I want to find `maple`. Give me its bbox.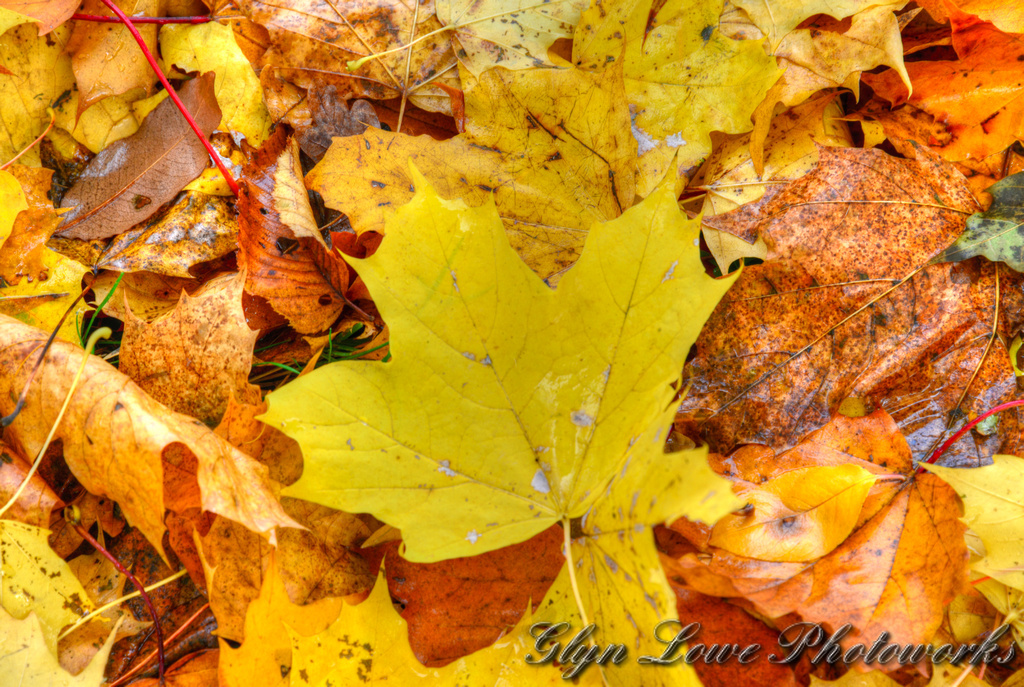
BBox(180, 66, 1023, 646).
